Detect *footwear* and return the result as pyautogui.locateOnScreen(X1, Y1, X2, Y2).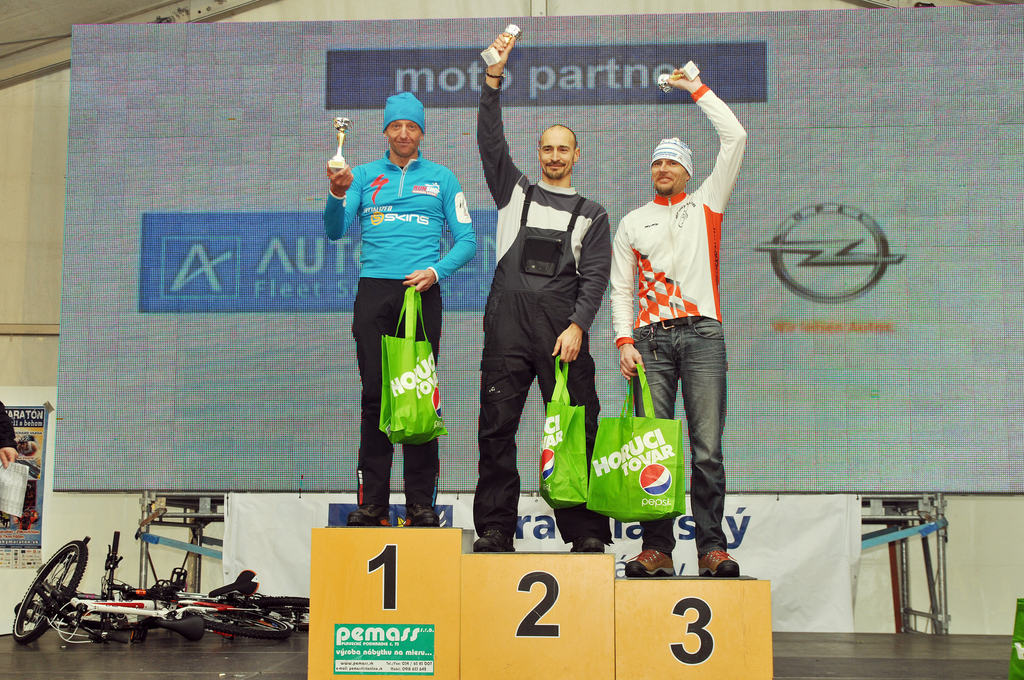
pyautogui.locateOnScreen(627, 545, 675, 579).
